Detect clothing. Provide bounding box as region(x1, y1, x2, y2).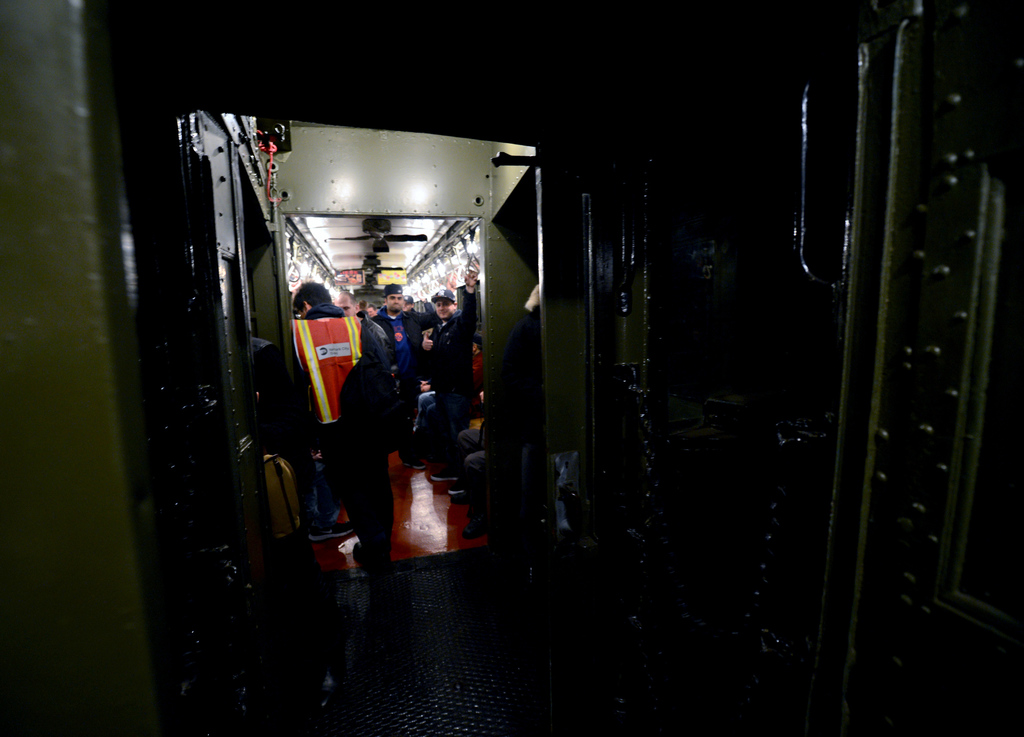
region(271, 294, 349, 431).
